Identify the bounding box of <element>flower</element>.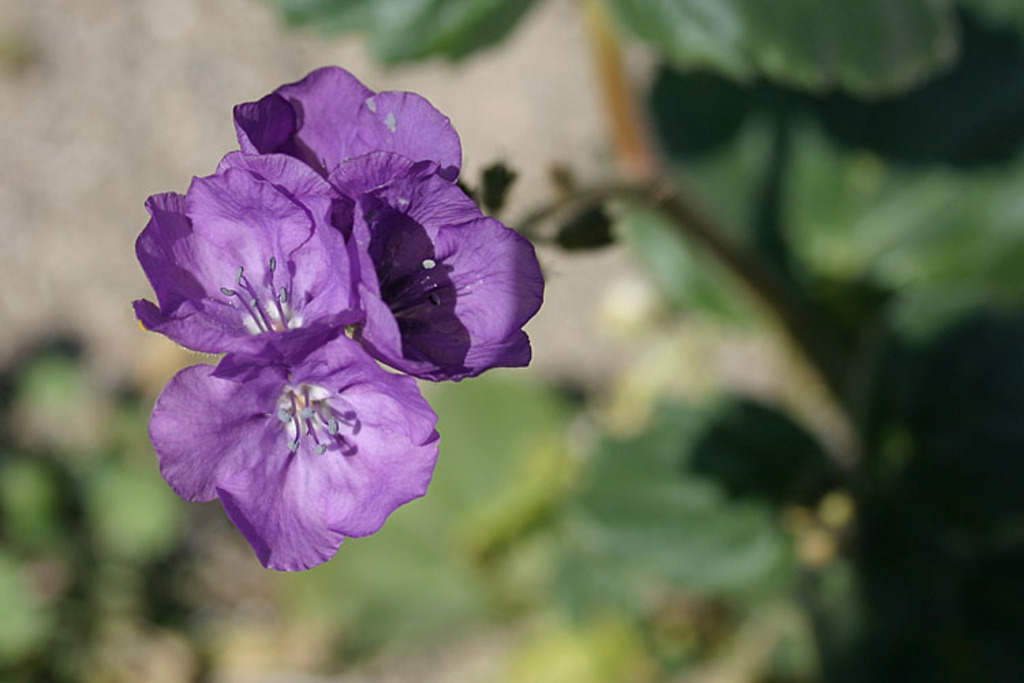
crop(149, 325, 441, 582).
